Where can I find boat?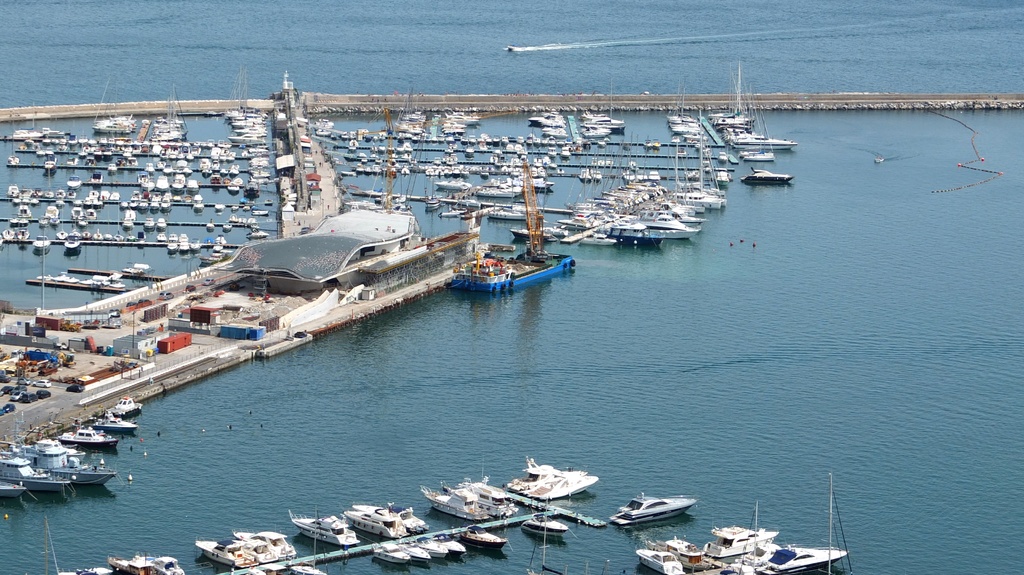
You can find it at [x1=516, y1=153, x2=525, y2=162].
